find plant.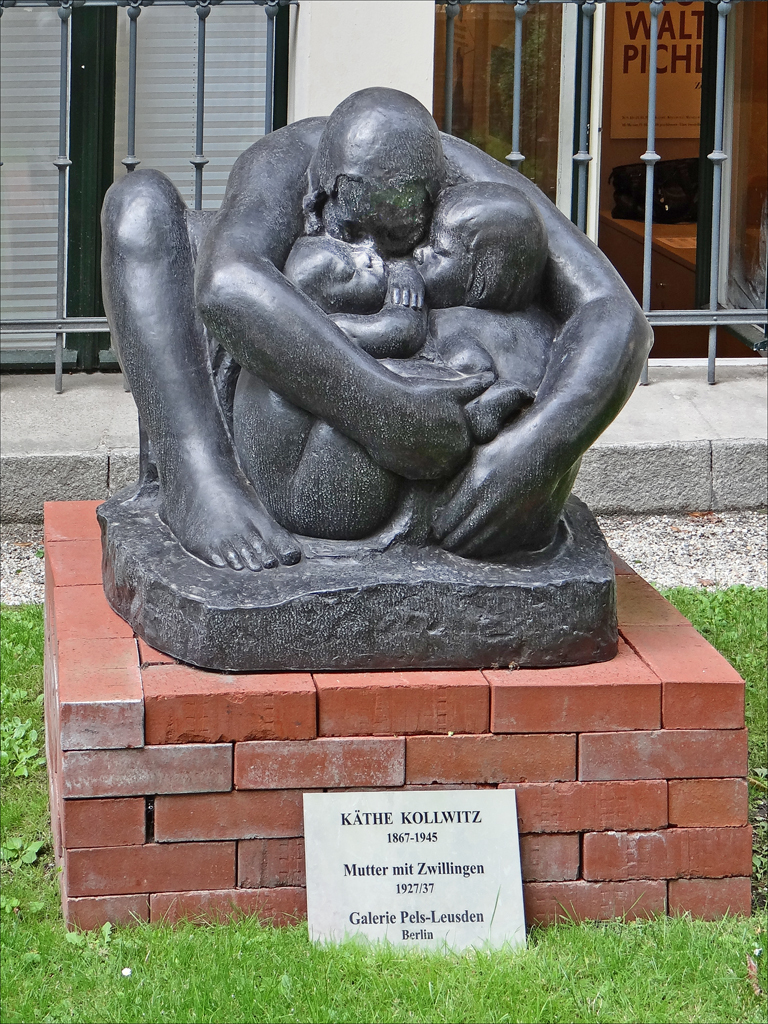
x1=16 y1=951 x2=53 y2=972.
